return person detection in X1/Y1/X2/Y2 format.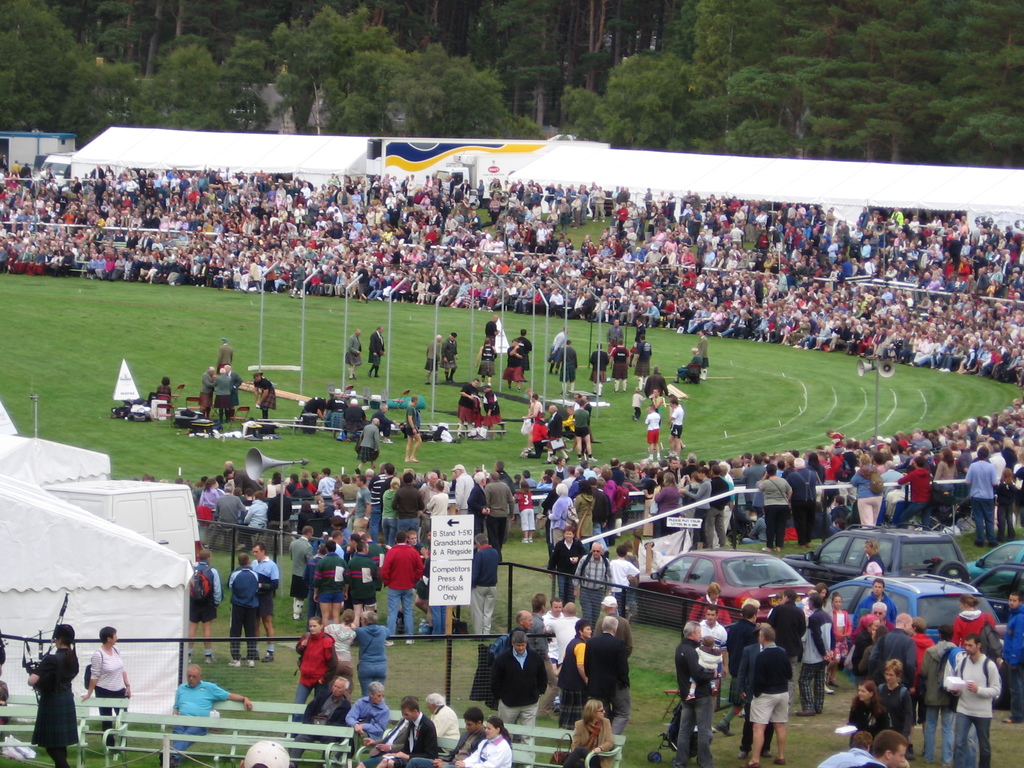
556/600/586/676.
